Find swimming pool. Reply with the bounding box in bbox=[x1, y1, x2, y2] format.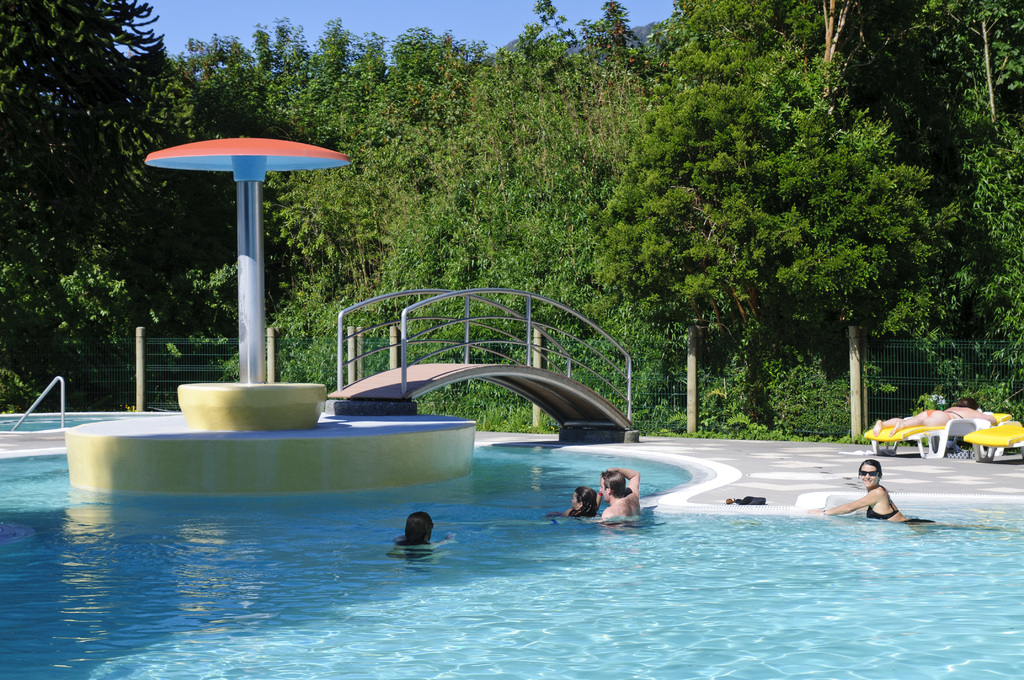
bbox=[0, 414, 1023, 679].
